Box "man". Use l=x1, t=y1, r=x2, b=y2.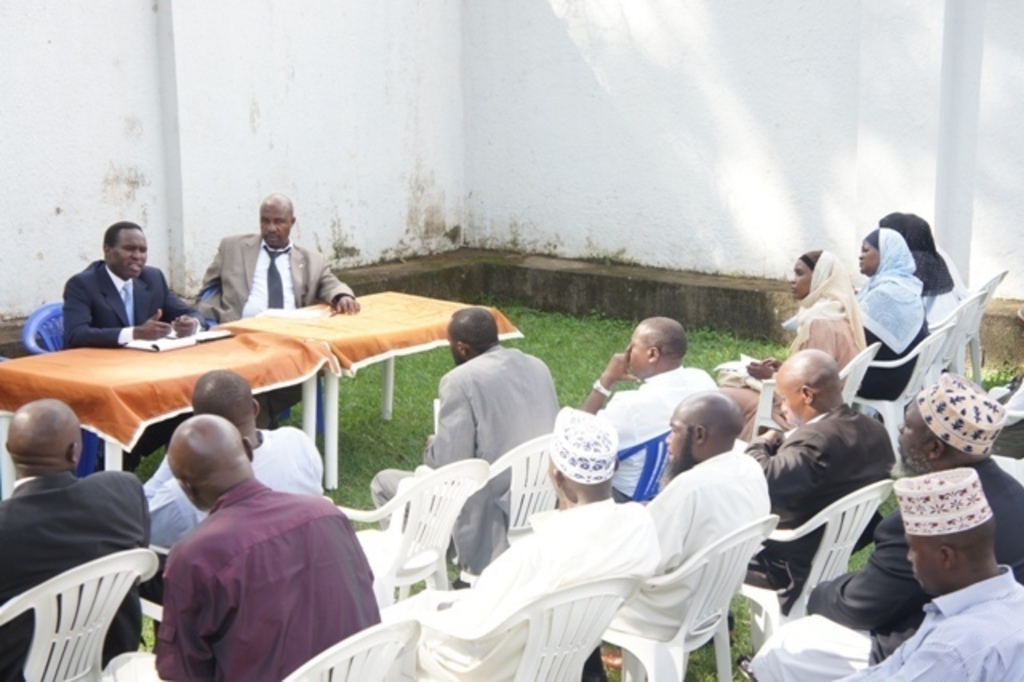
l=61, t=218, r=190, b=469.
